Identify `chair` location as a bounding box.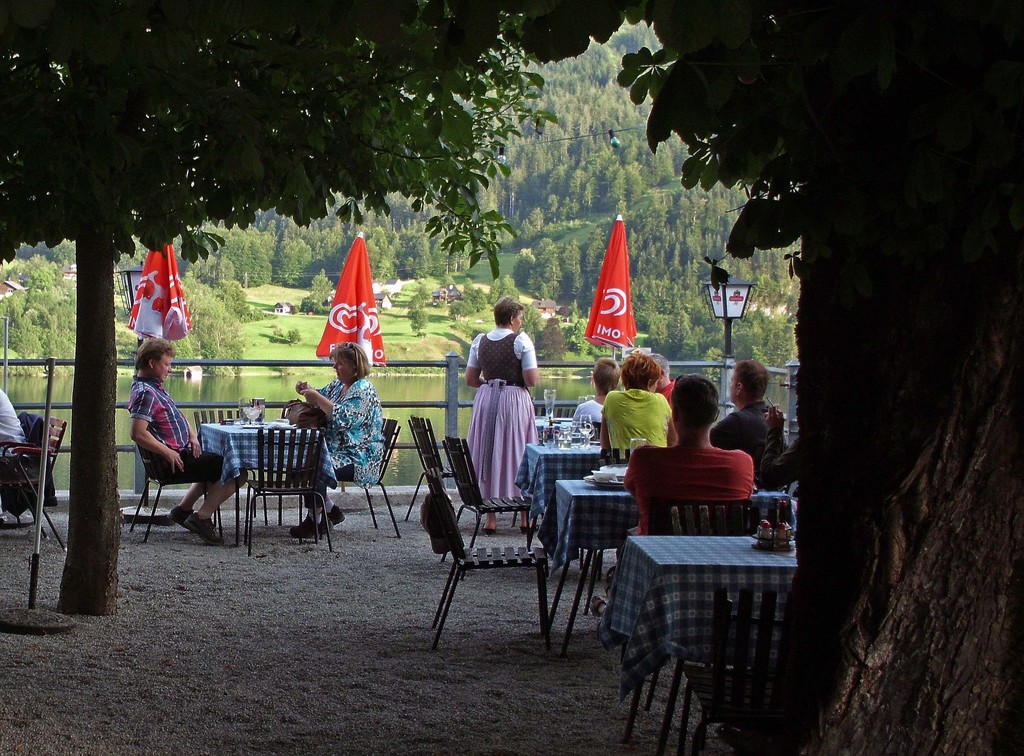
Rect(440, 442, 535, 579).
